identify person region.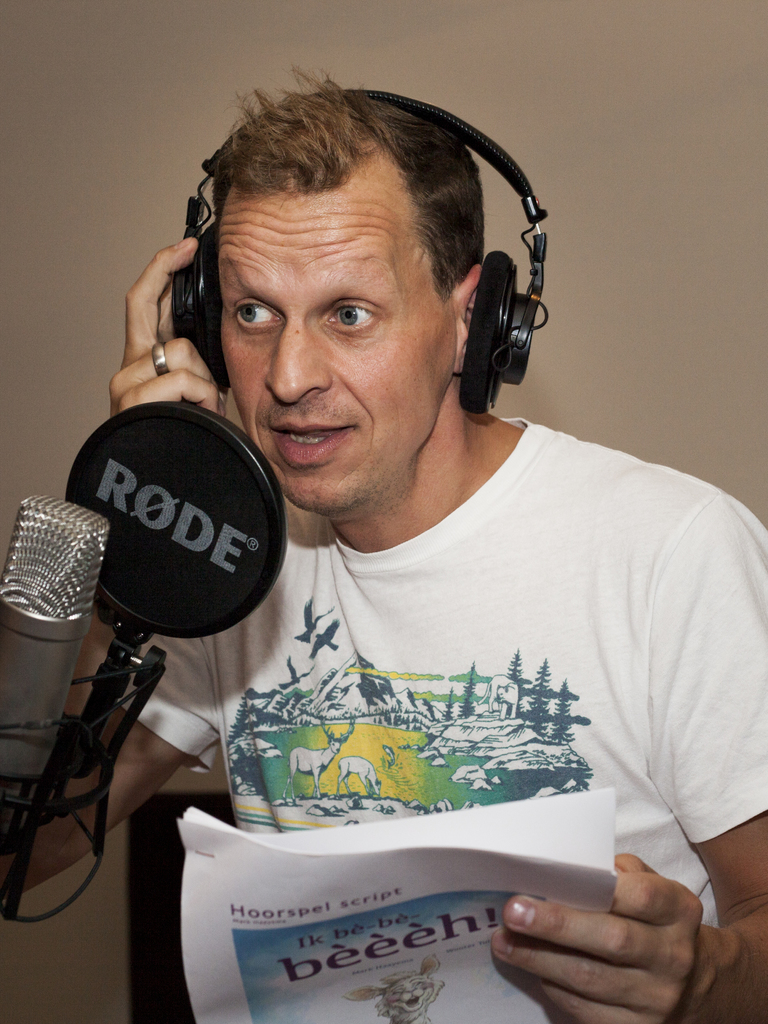
Region: bbox(108, 65, 767, 1023).
